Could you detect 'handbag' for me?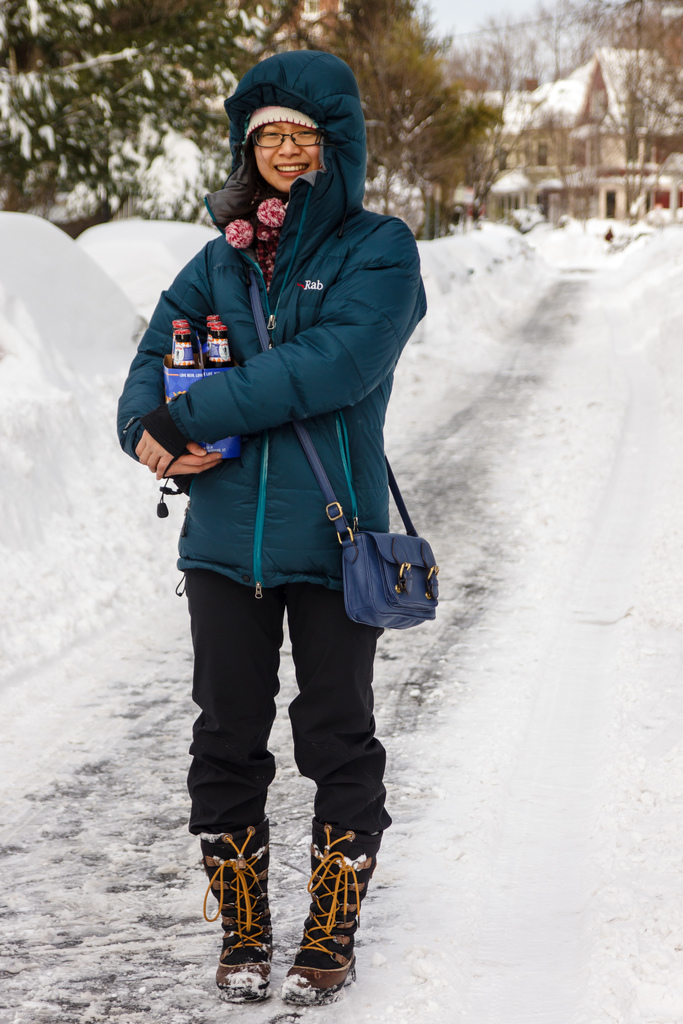
Detection result: l=249, t=262, r=438, b=628.
